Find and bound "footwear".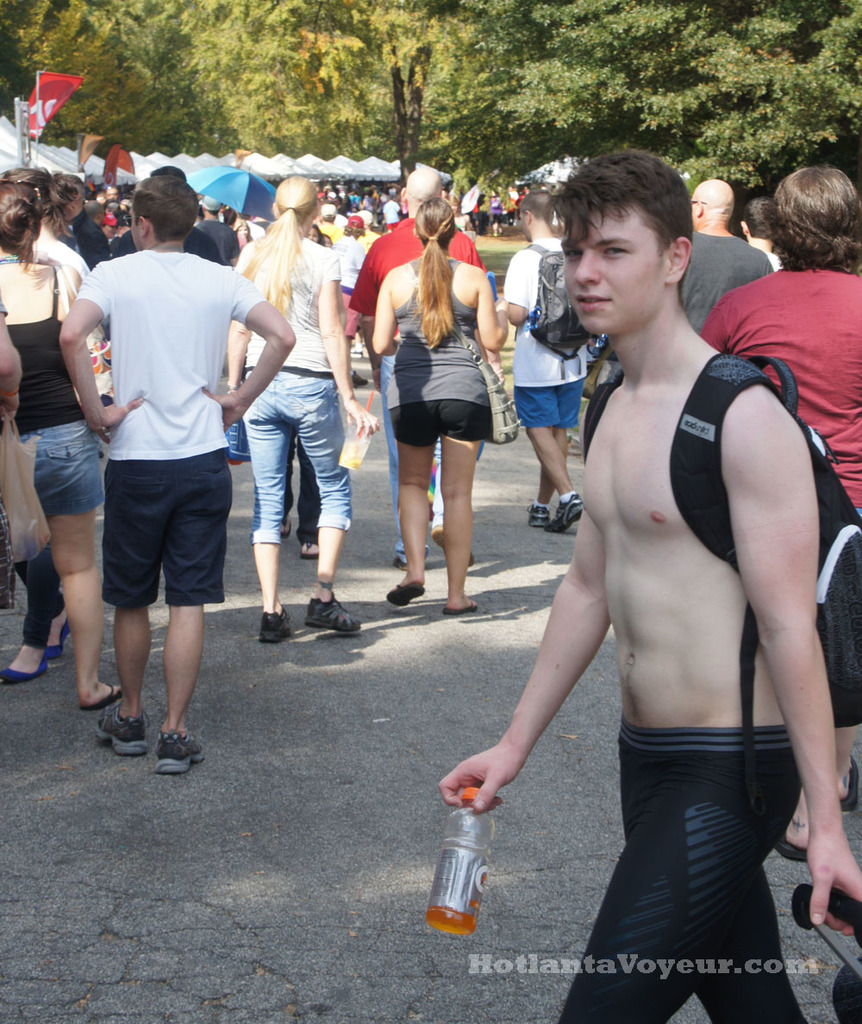
Bound: (103, 708, 149, 752).
